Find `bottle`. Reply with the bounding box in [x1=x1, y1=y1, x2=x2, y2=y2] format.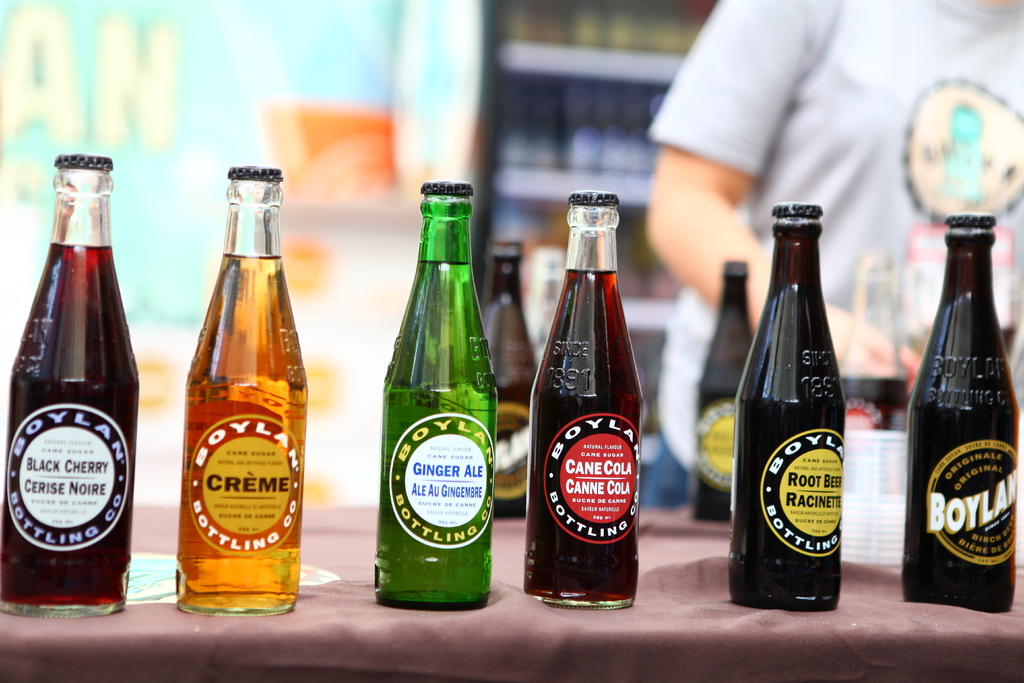
[x1=375, y1=180, x2=499, y2=610].
